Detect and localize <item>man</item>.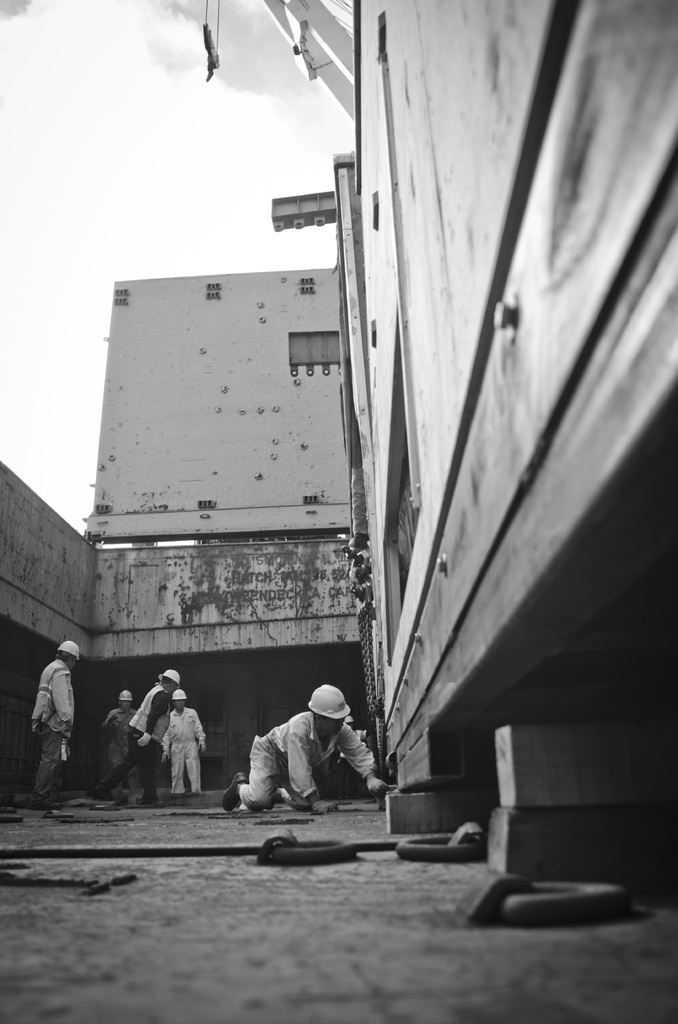
Localized at <bbox>155, 687, 211, 800</bbox>.
